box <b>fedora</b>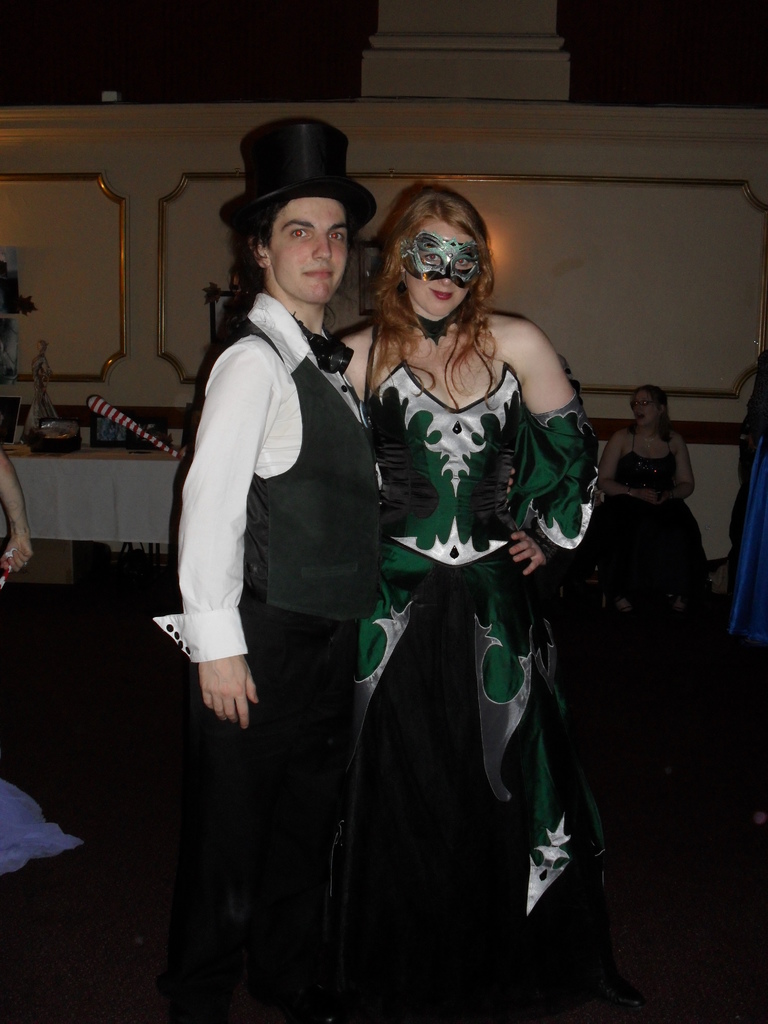
224, 118, 371, 260
